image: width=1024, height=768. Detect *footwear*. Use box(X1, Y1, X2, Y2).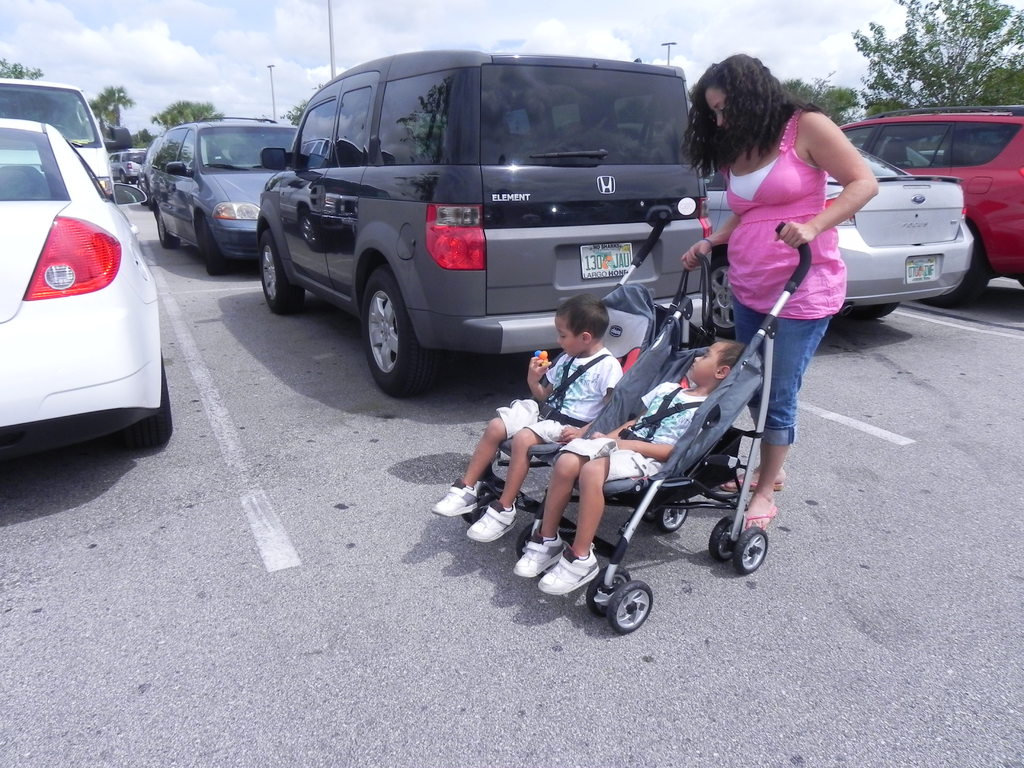
box(723, 470, 785, 492).
